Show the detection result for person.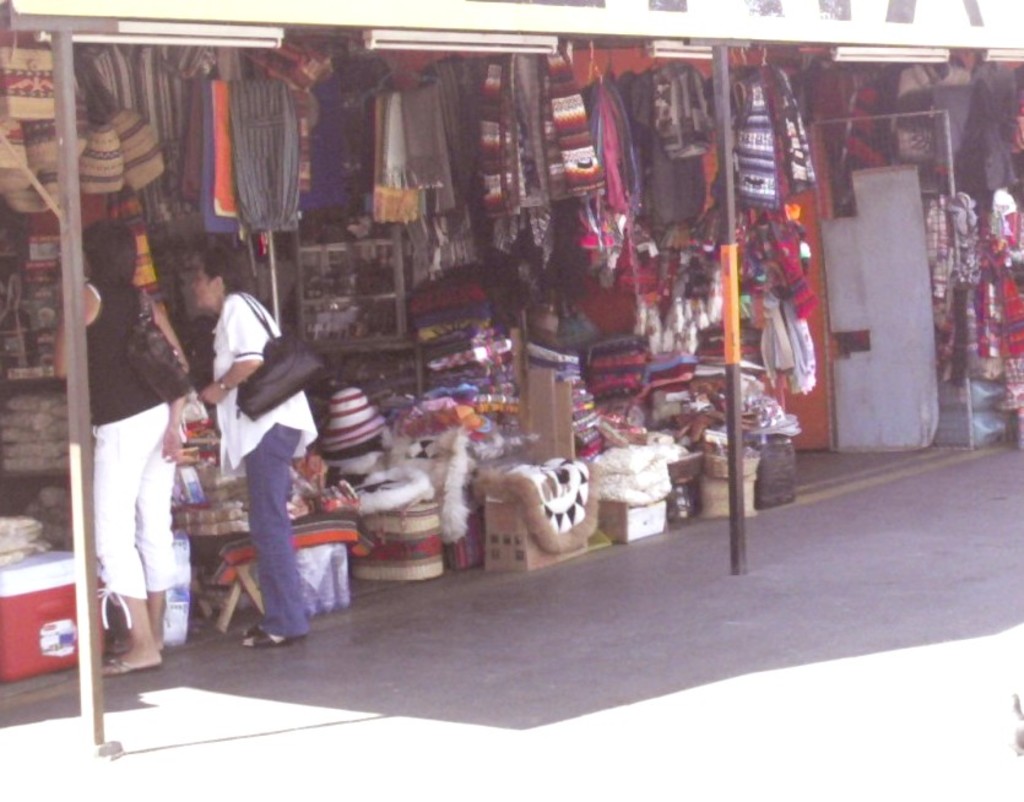
186/239/311/661.
